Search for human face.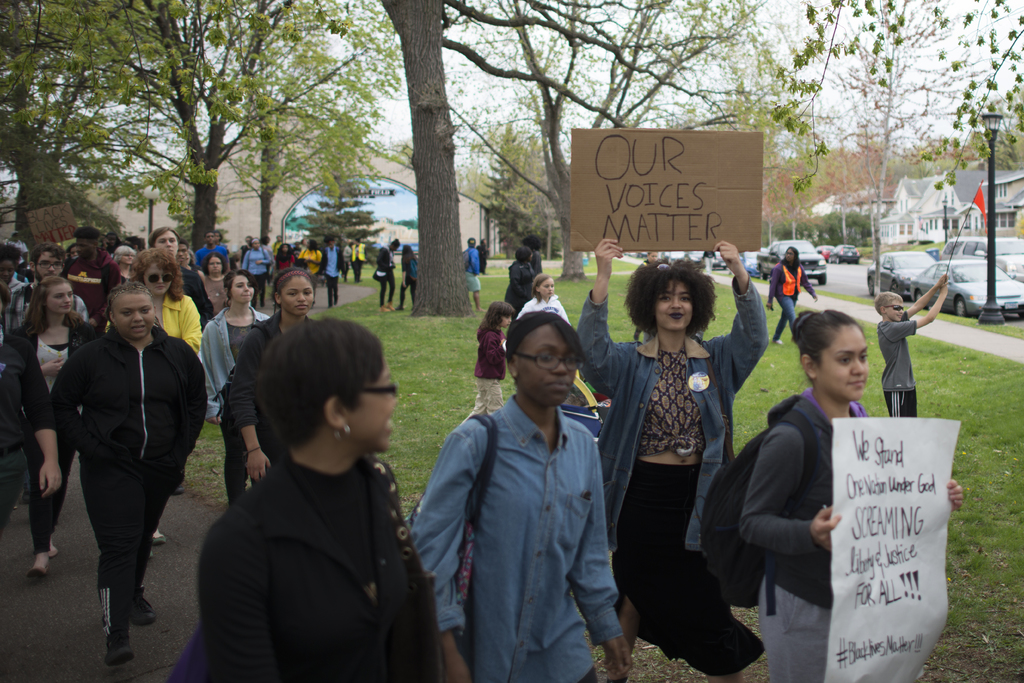
Found at [230, 274, 253, 300].
